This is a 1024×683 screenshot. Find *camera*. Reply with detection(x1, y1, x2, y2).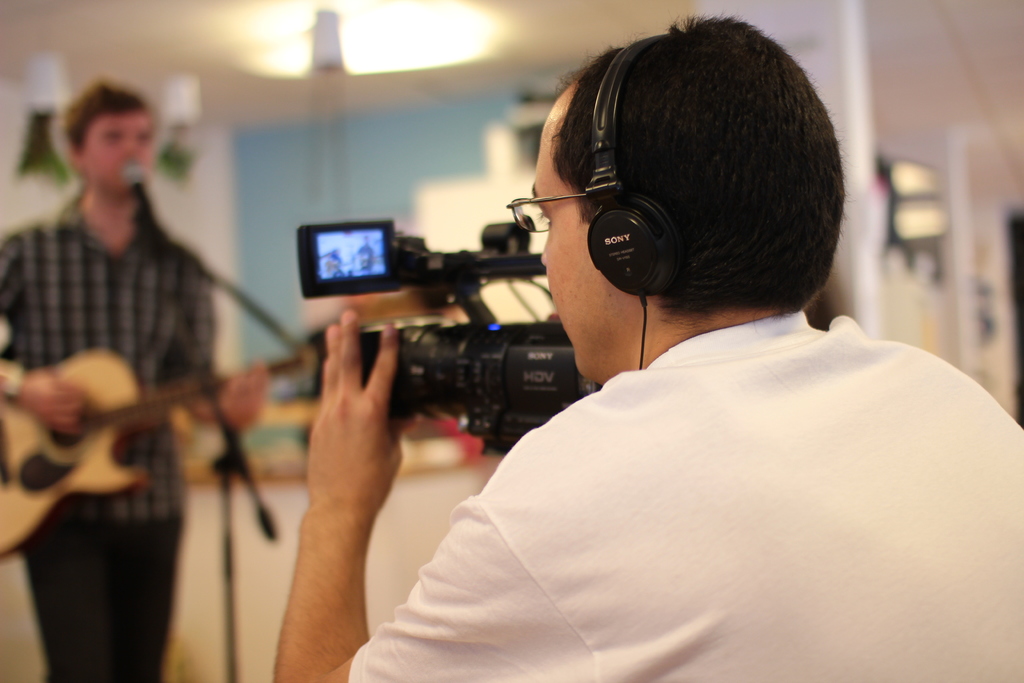
detection(295, 220, 606, 459).
